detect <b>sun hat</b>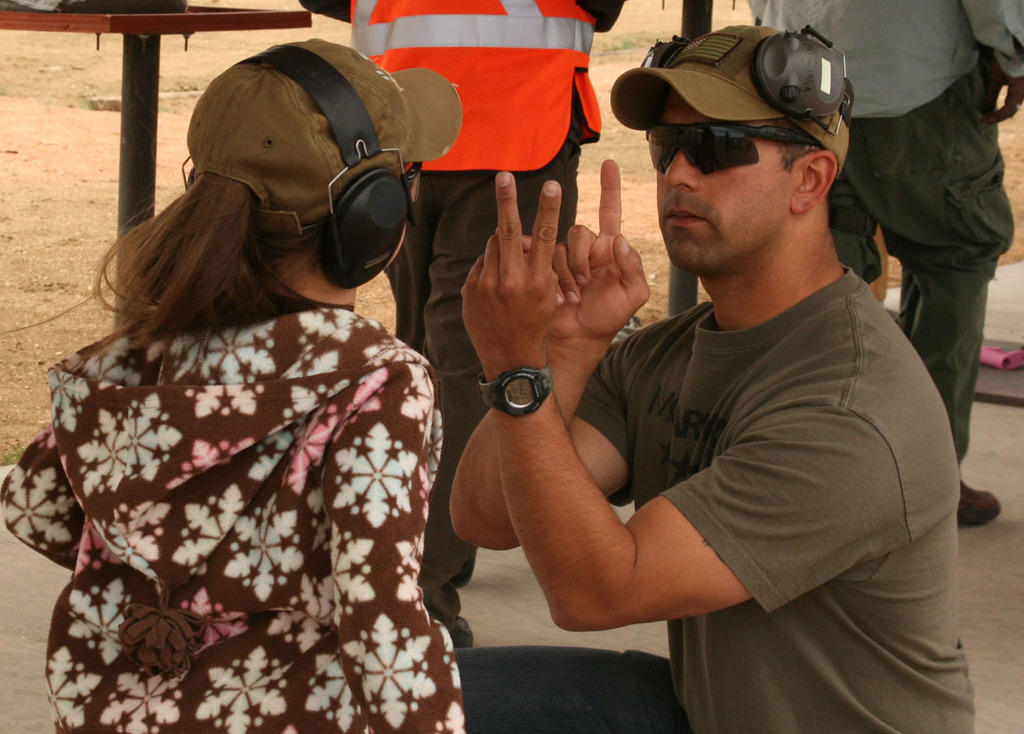
bbox=(191, 31, 463, 239)
